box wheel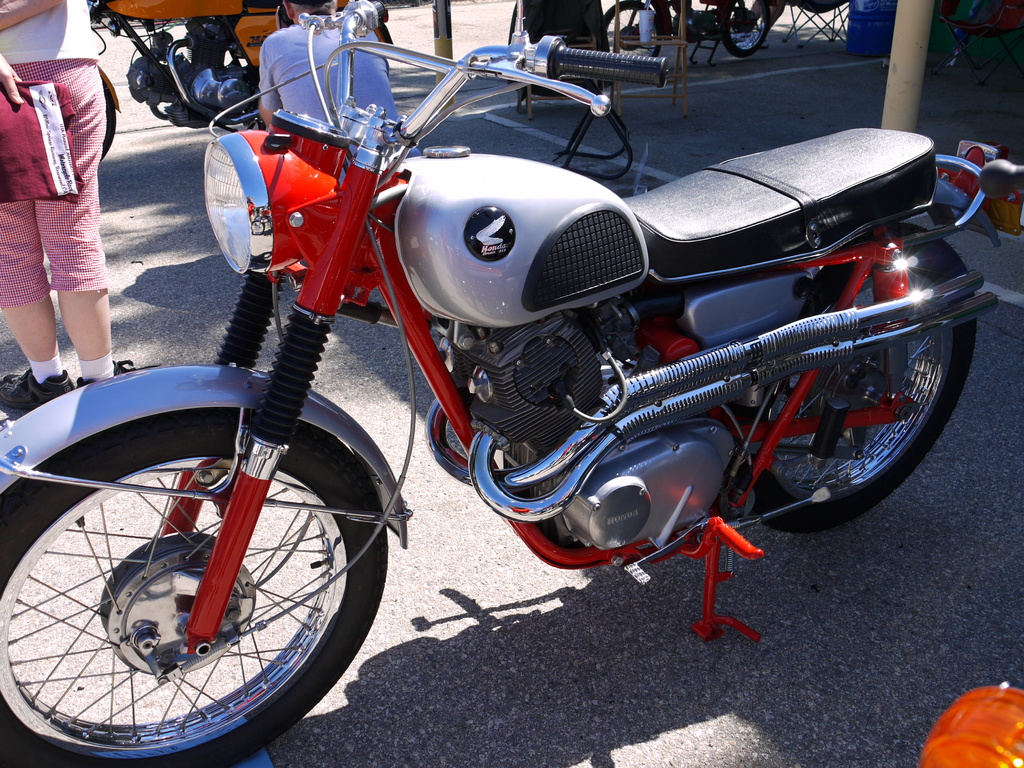
<bbox>735, 222, 979, 536</bbox>
